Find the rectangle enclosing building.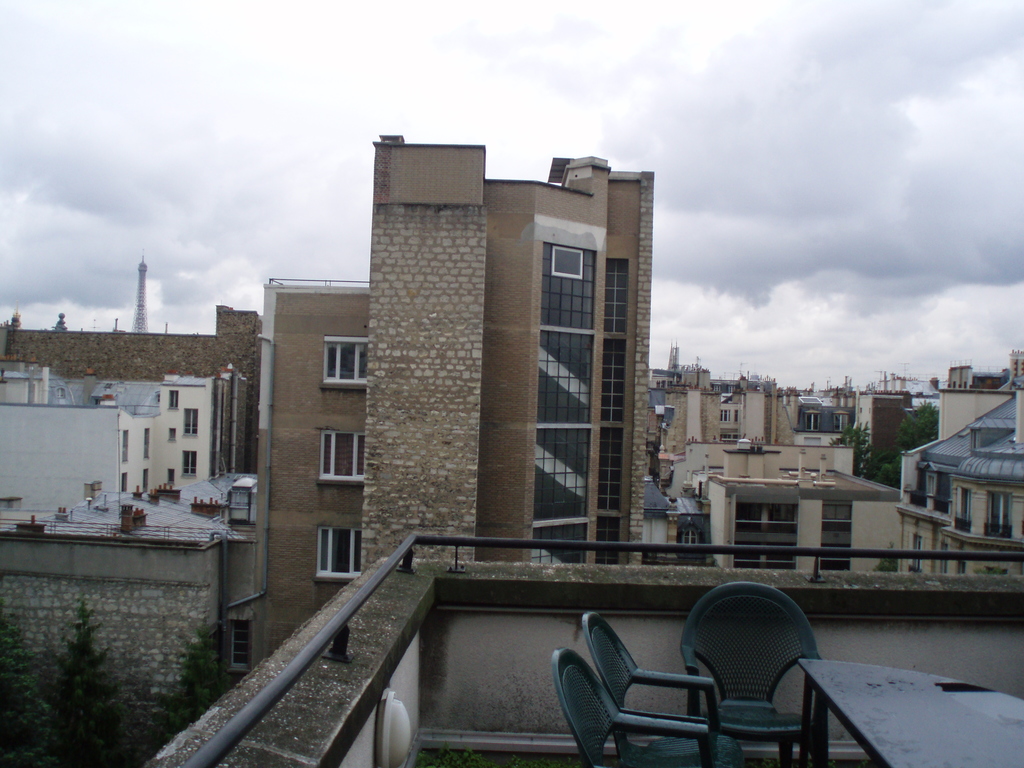
l=149, t=552, r=1023, b=767.
